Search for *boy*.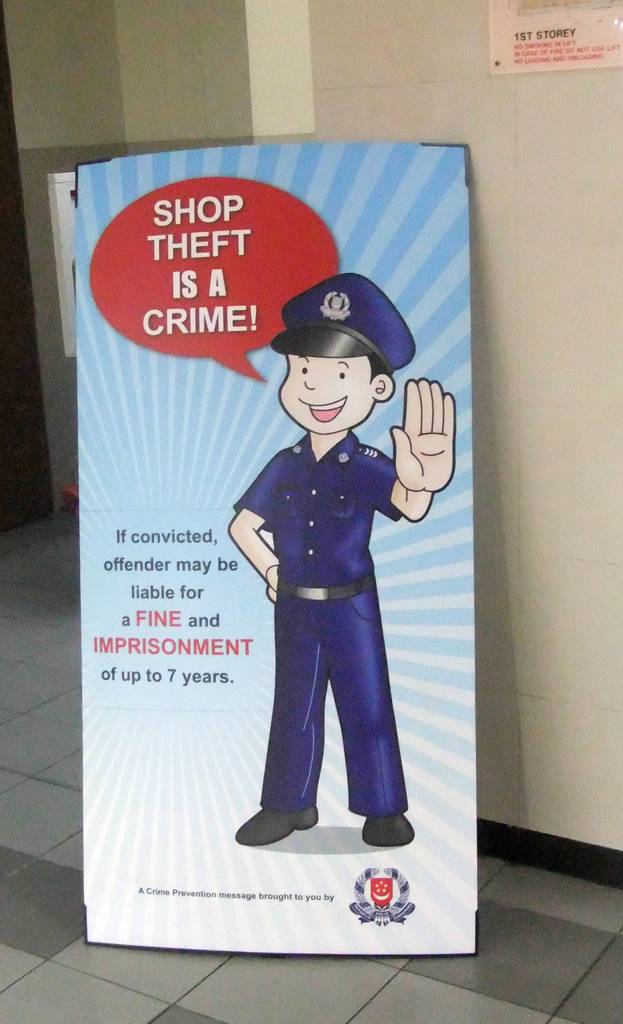
Found at bbox(165, 195, 448, 879).
